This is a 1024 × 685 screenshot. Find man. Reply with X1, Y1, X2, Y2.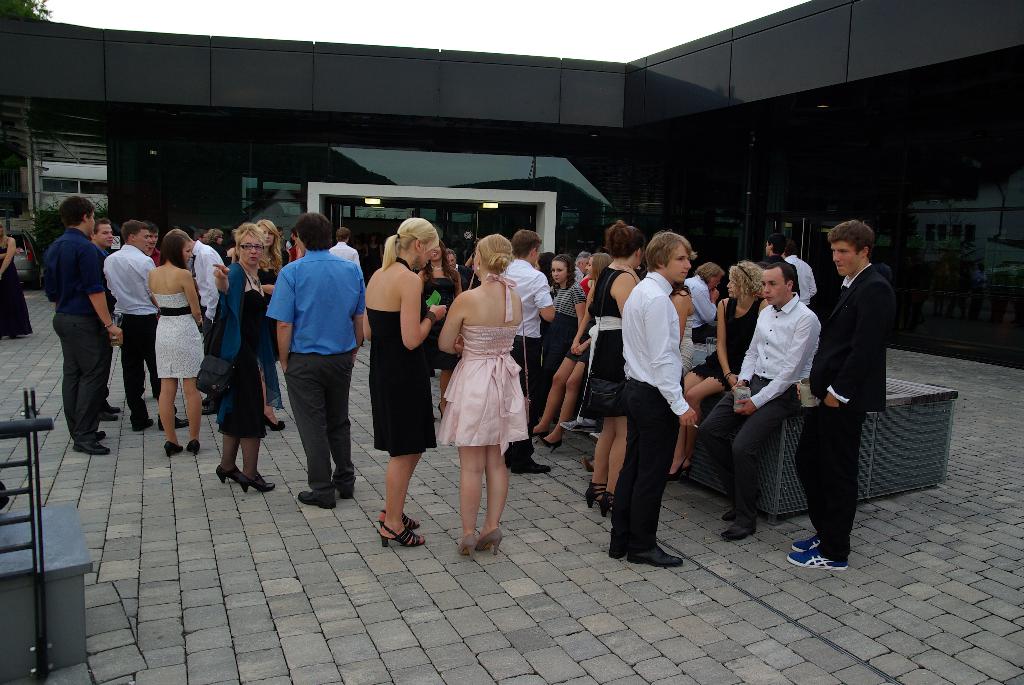
140, 221, 165, 400.
